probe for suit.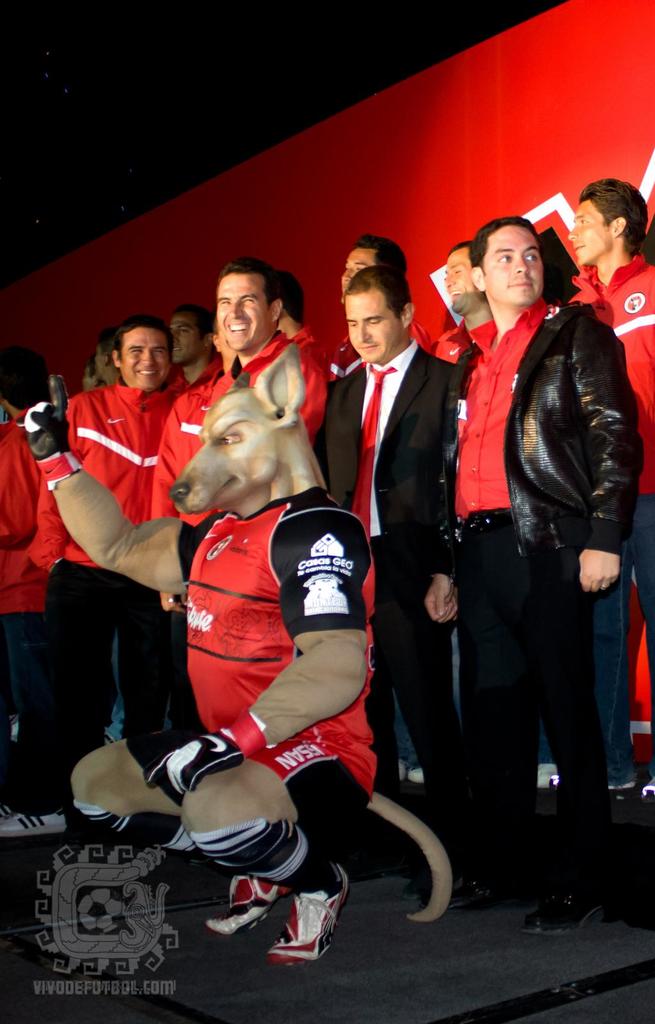
Probe result: 313,337,464,810.
